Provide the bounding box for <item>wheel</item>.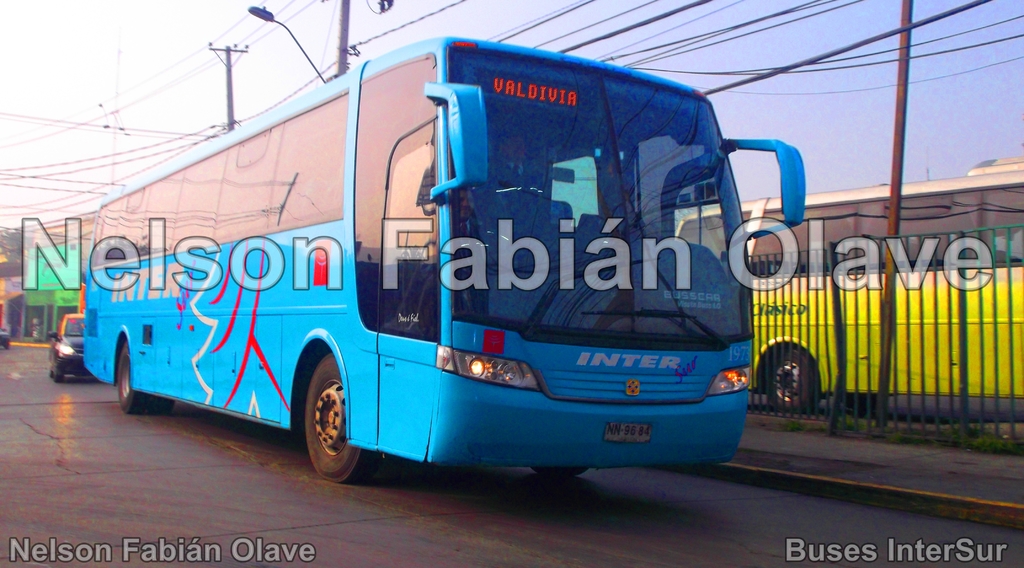
289, 362, 352, 482.
